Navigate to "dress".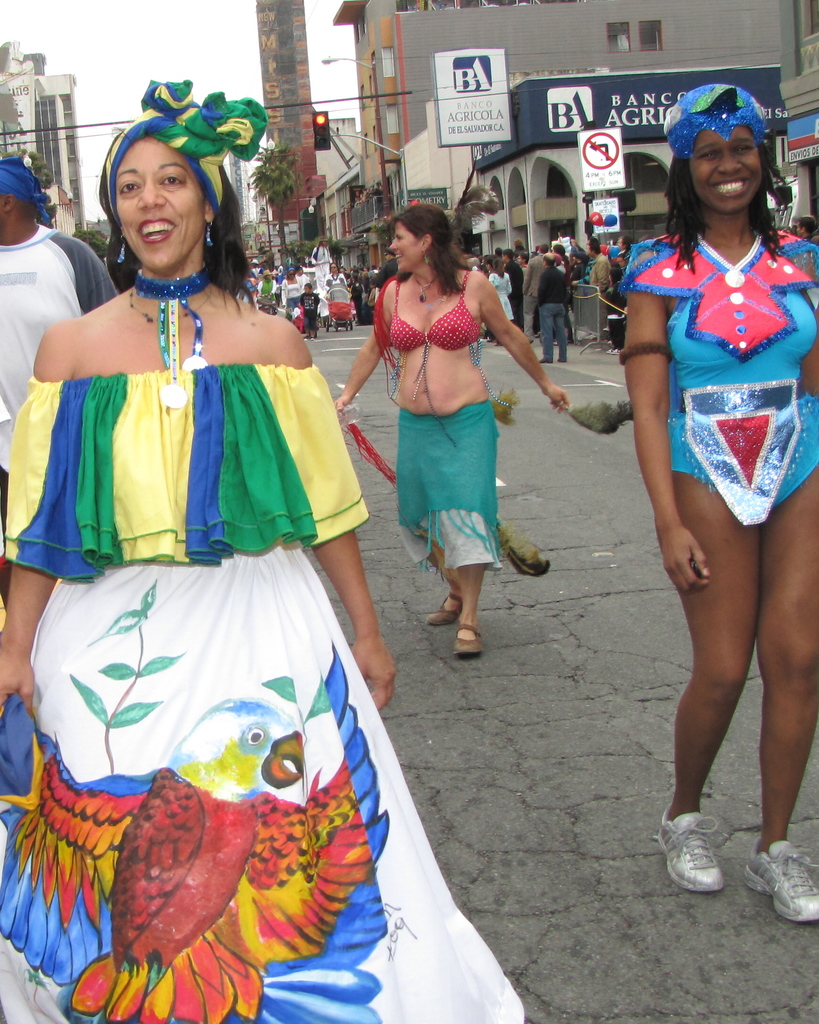
Navigation target: <region>0, 362, 527, 1023</region>.
